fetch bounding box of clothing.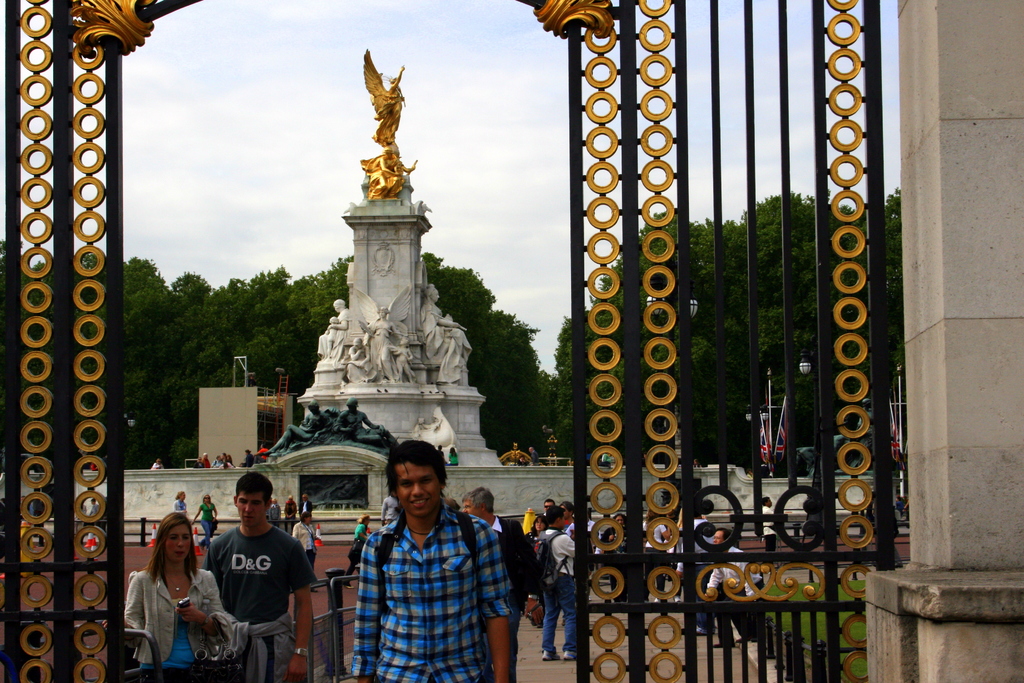
Bbox: pyautogui.locateOnScreen(120, 567, 250, 682).
